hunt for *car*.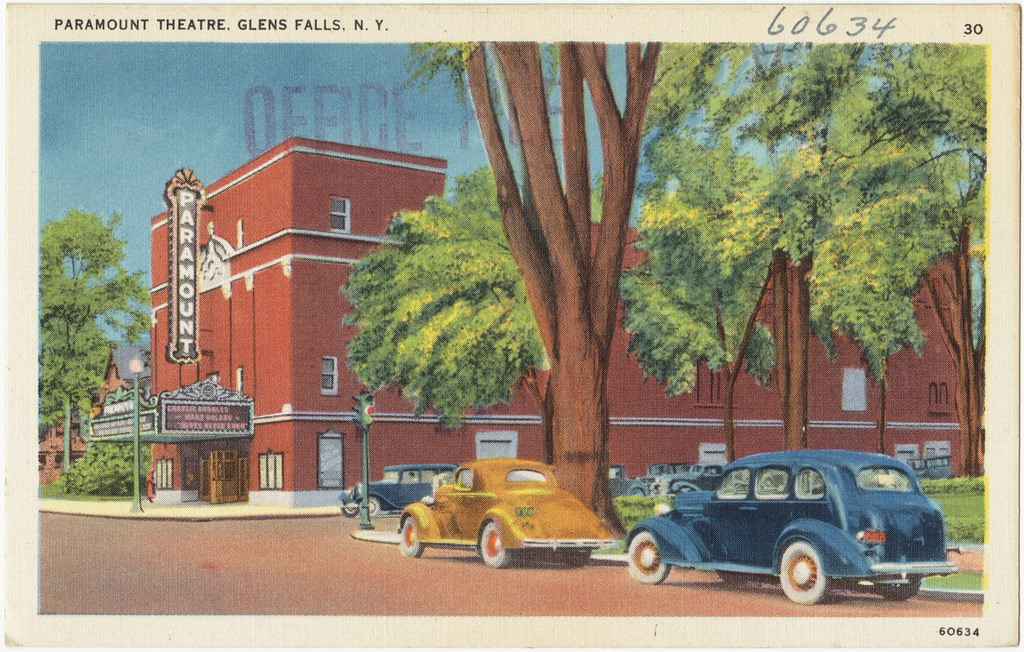
Hunted down at BBox(618, 448, 956, 612).
